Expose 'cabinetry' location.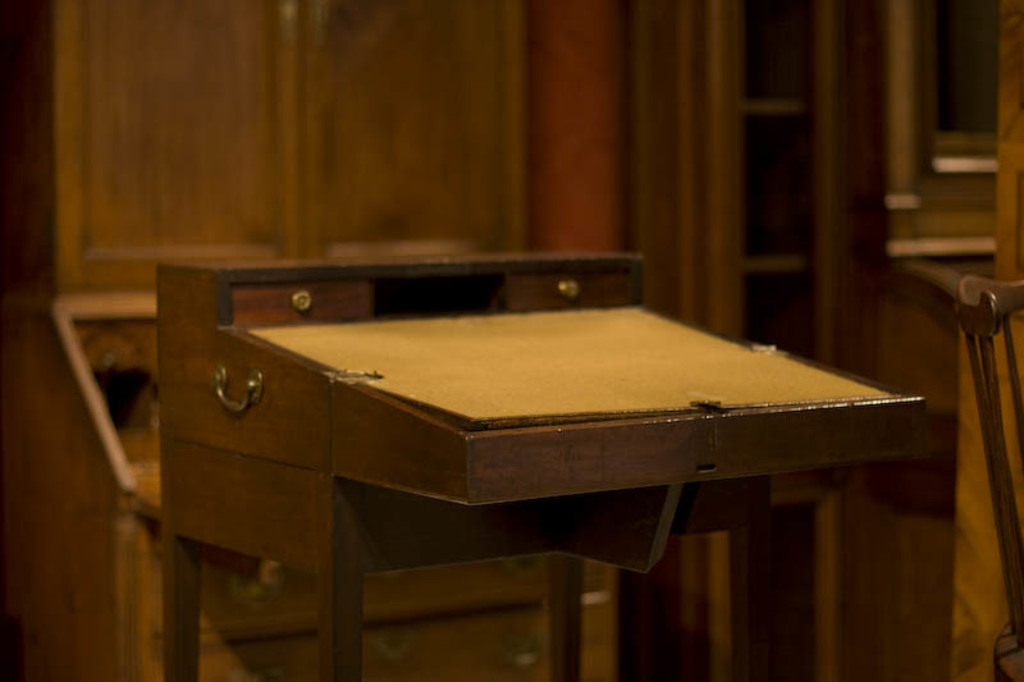
Exposed at 0/0/522/297.
